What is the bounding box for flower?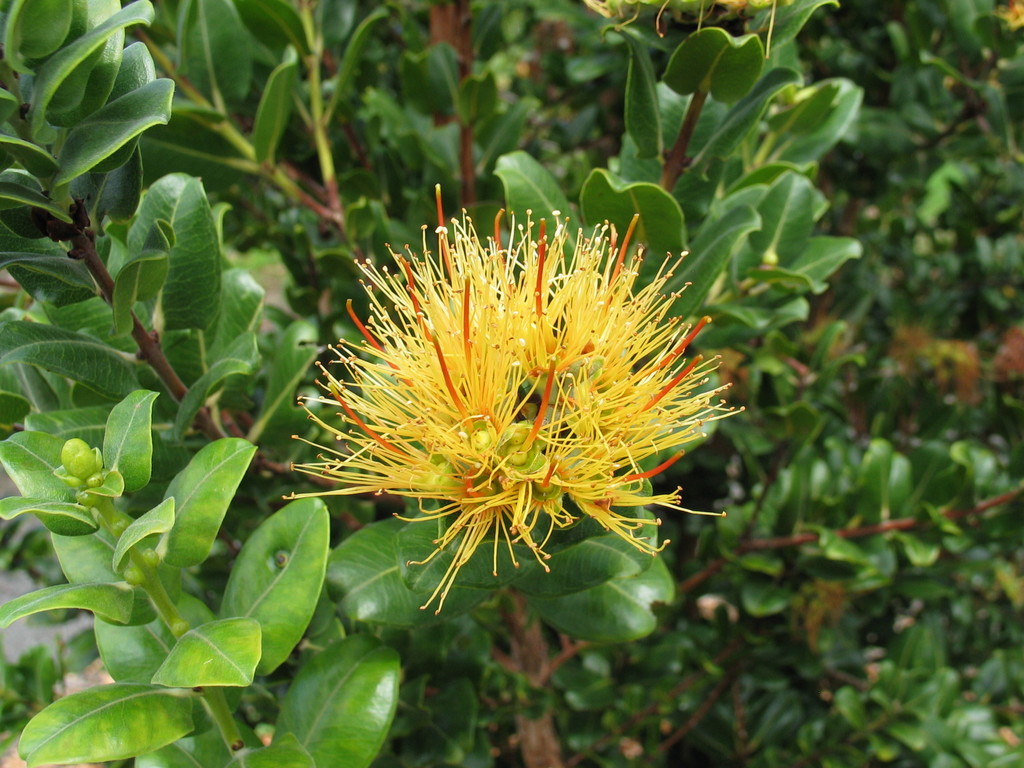
[303,192,711,582].
